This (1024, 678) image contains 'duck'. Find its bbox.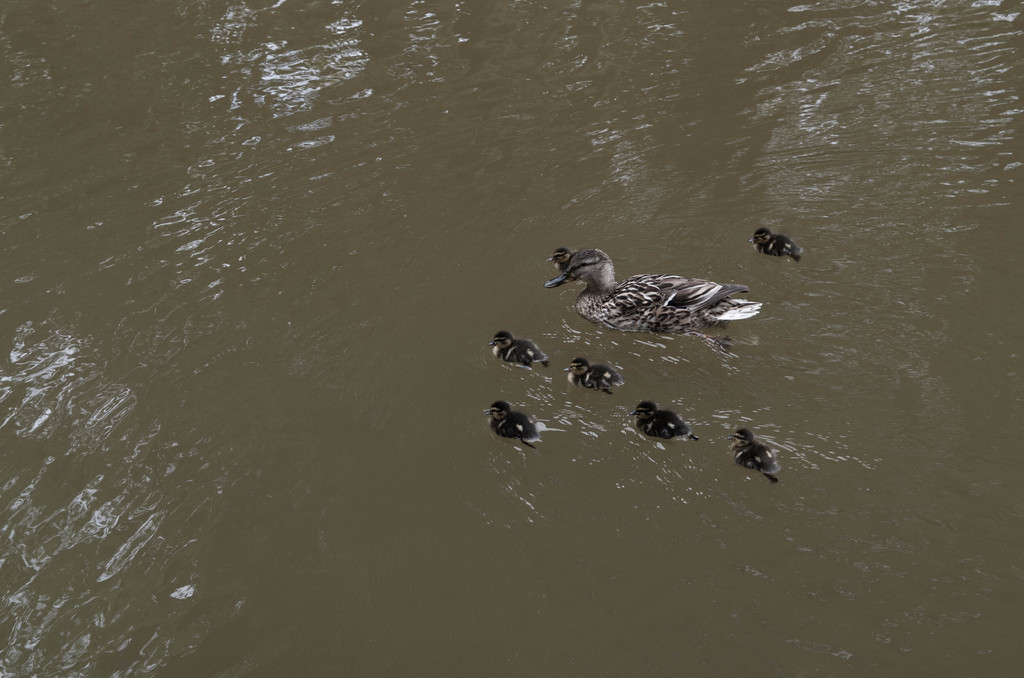
564/352/622/397.
